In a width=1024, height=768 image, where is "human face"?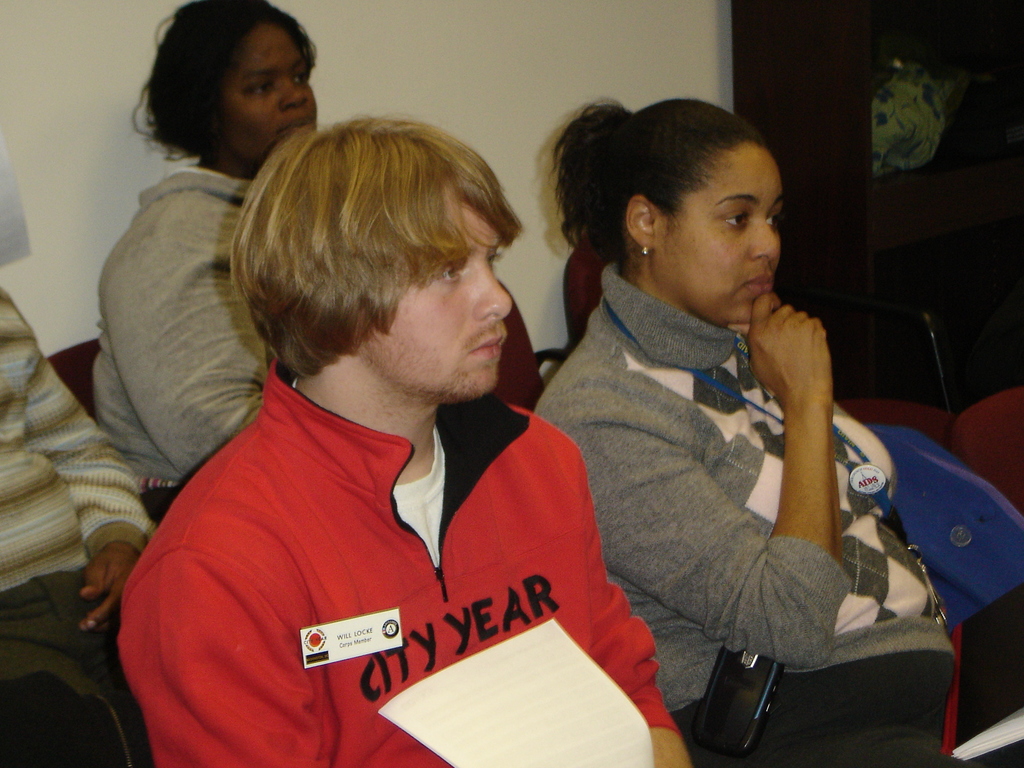
[x1=657, y1=140, x2=782, y2=329].
